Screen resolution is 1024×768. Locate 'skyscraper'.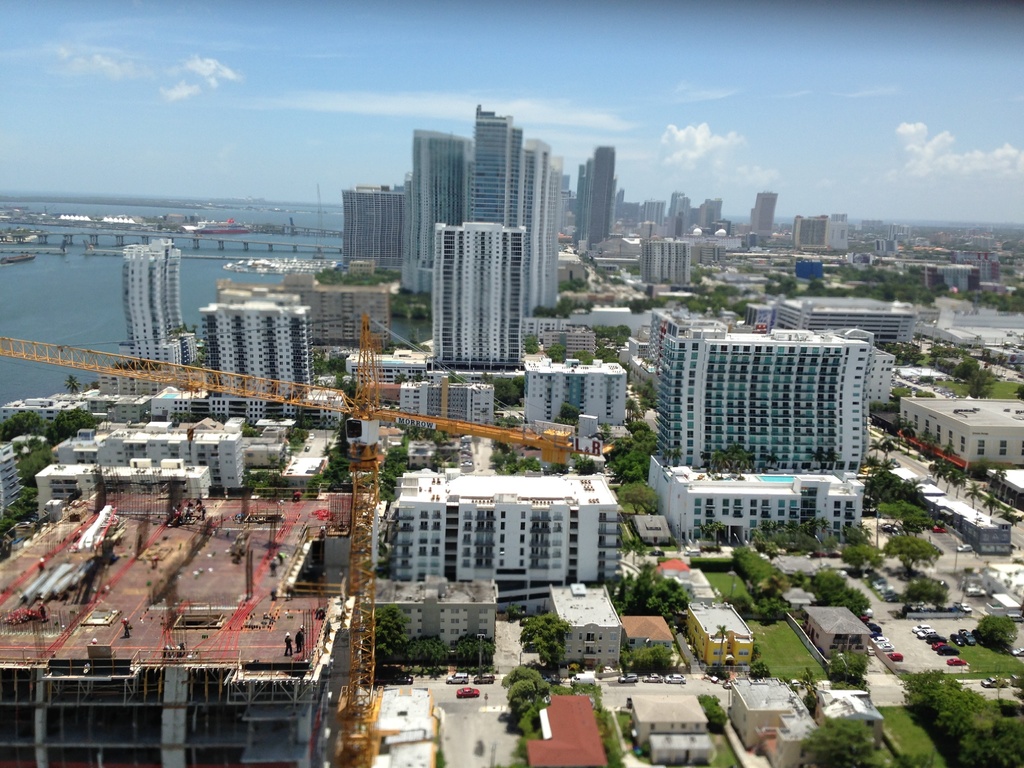
[956, 264, 980, 287].
